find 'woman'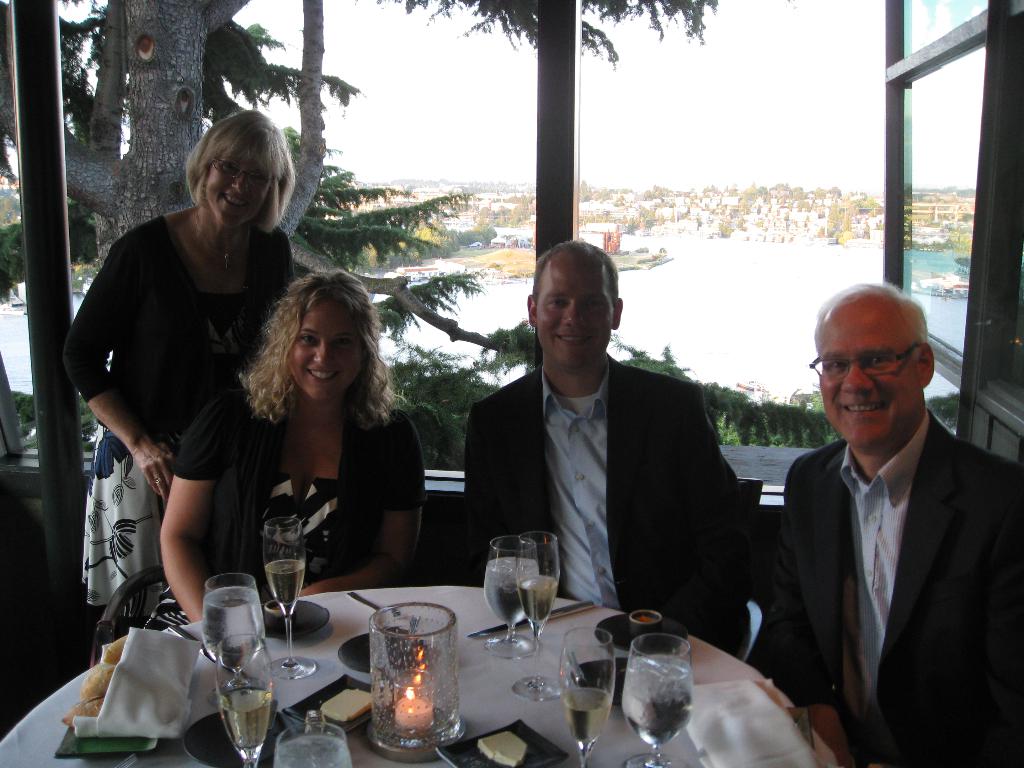
l=138, t=269, r=429, b=628
